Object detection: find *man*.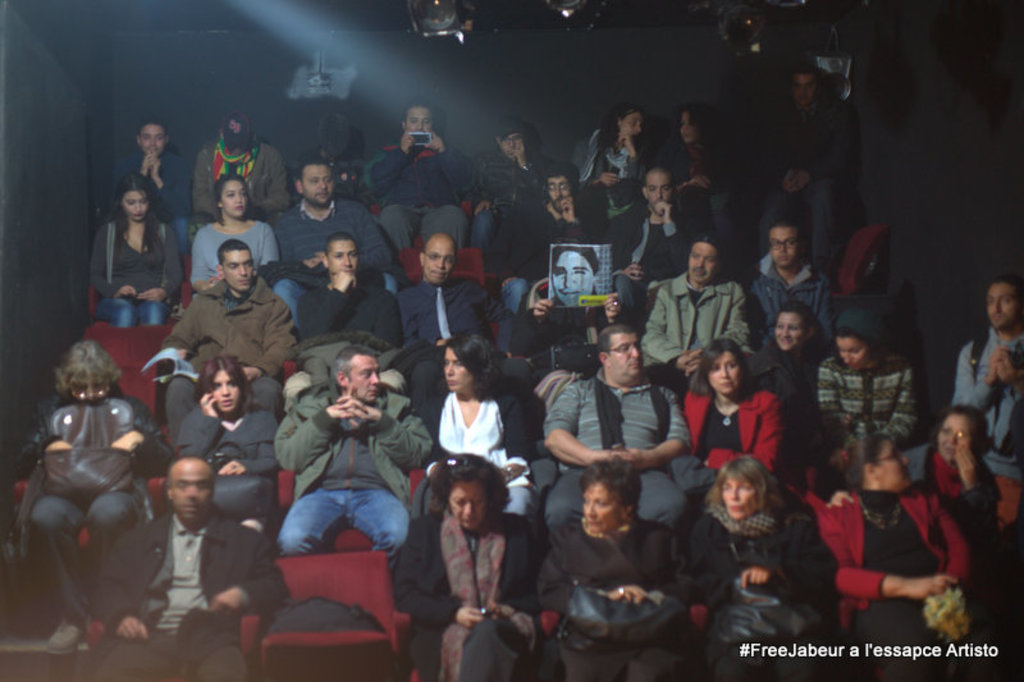
<bbox>754, 58, 863, 293</bbox>.
